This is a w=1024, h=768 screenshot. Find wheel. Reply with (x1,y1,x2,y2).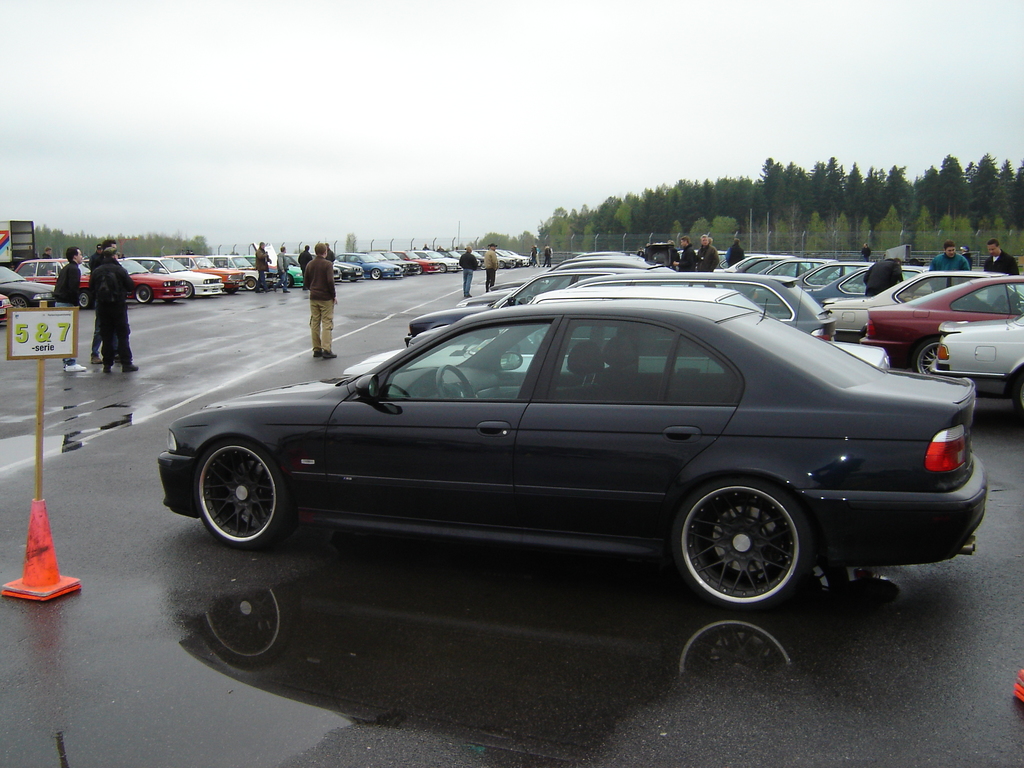
(134,283,156,307).
